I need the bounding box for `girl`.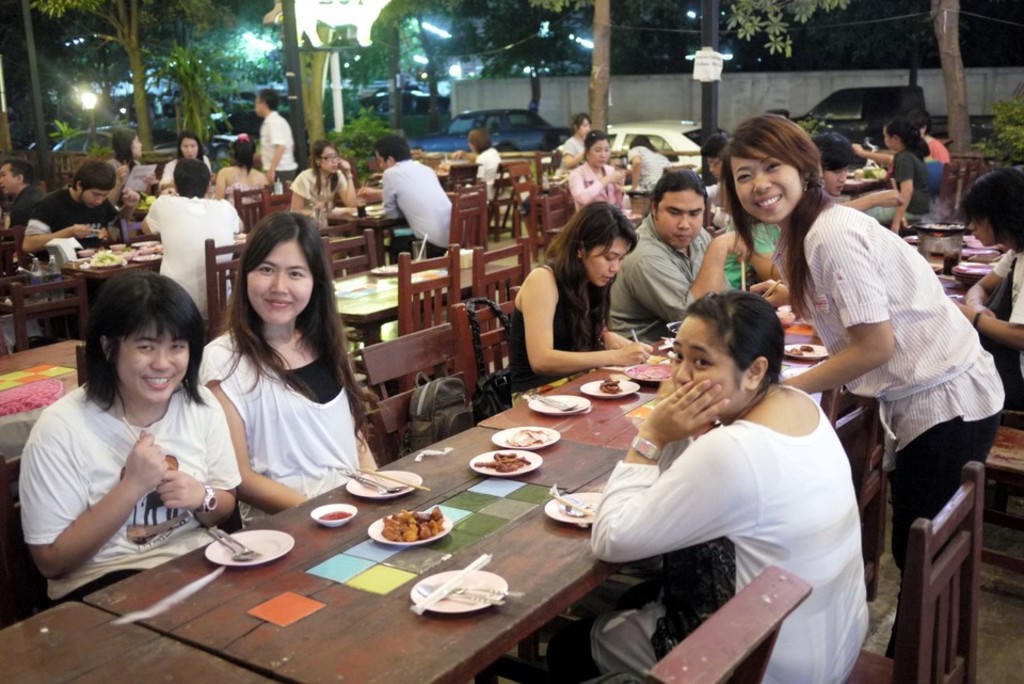
Here it is: [x1=195, y1=207, x2=377, y2=530].
